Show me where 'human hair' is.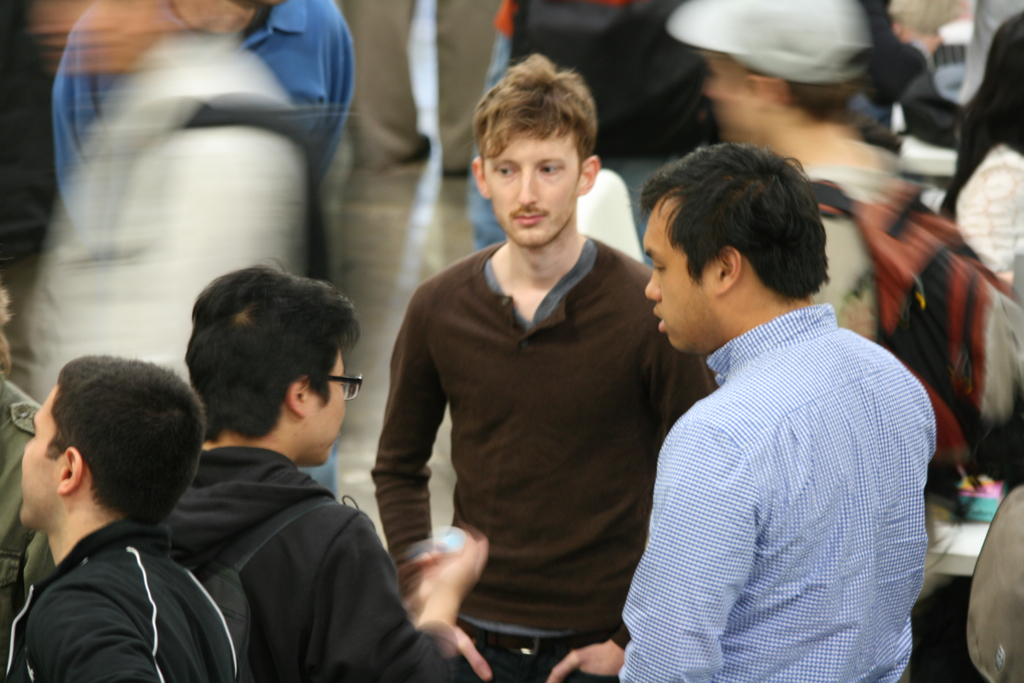
'human hair' is at left=711, top=49, right=861, bottom=125.
